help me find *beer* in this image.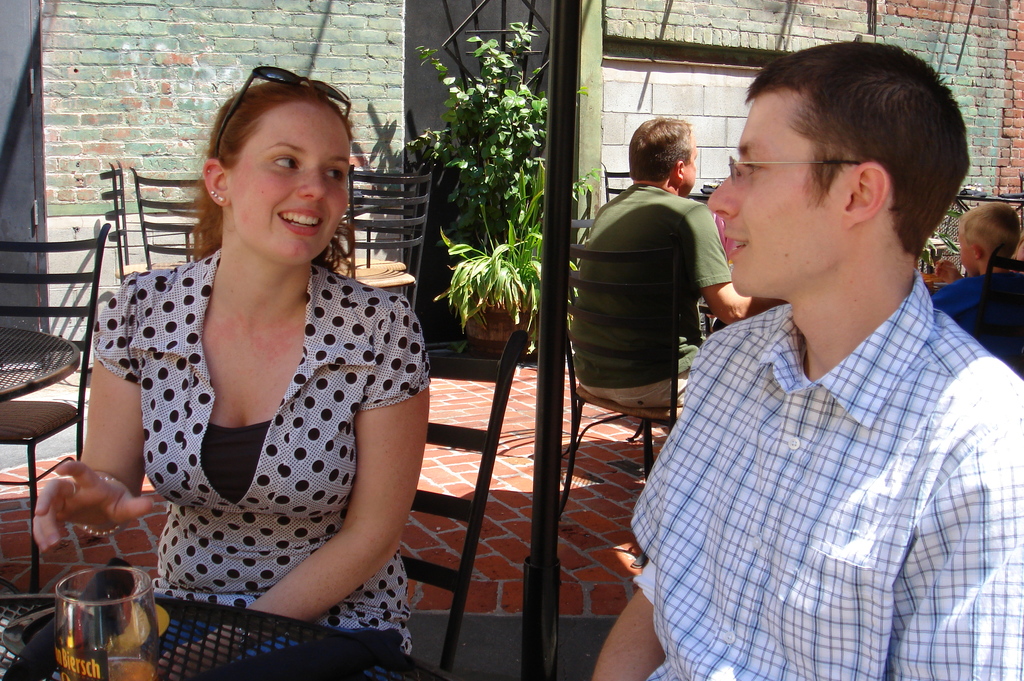
Found it: x1=40 y1=549 x2=164 y2=680.
